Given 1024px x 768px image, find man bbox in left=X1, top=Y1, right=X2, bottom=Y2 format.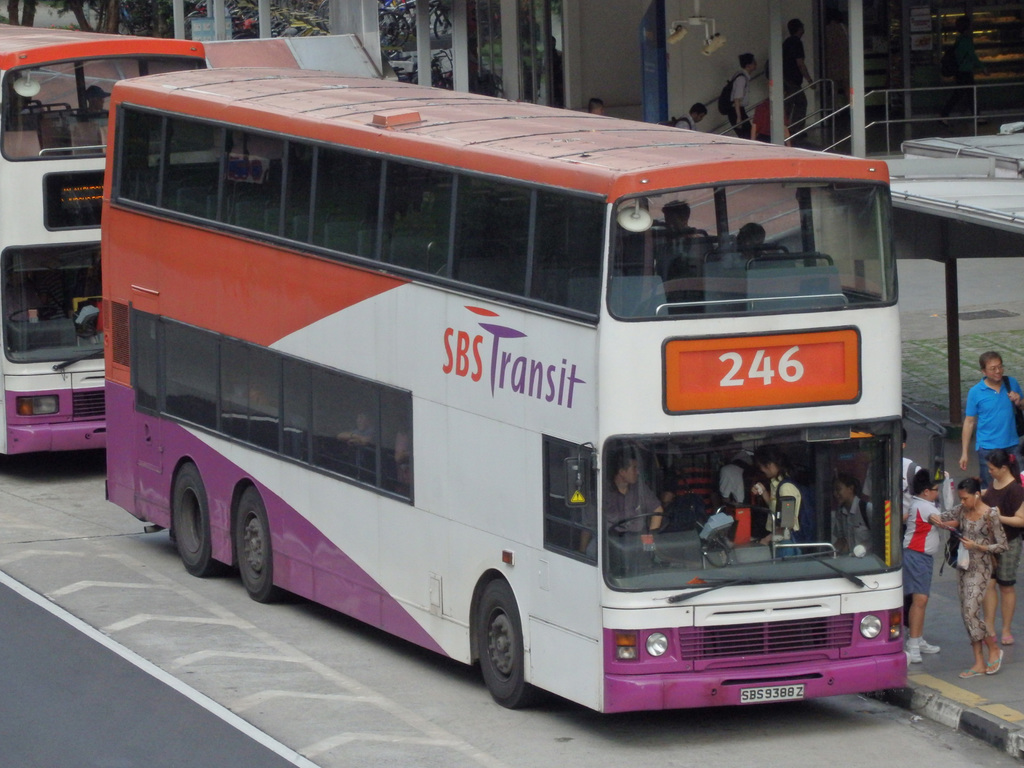
left=77, top=86, right=111, bottom=118.
